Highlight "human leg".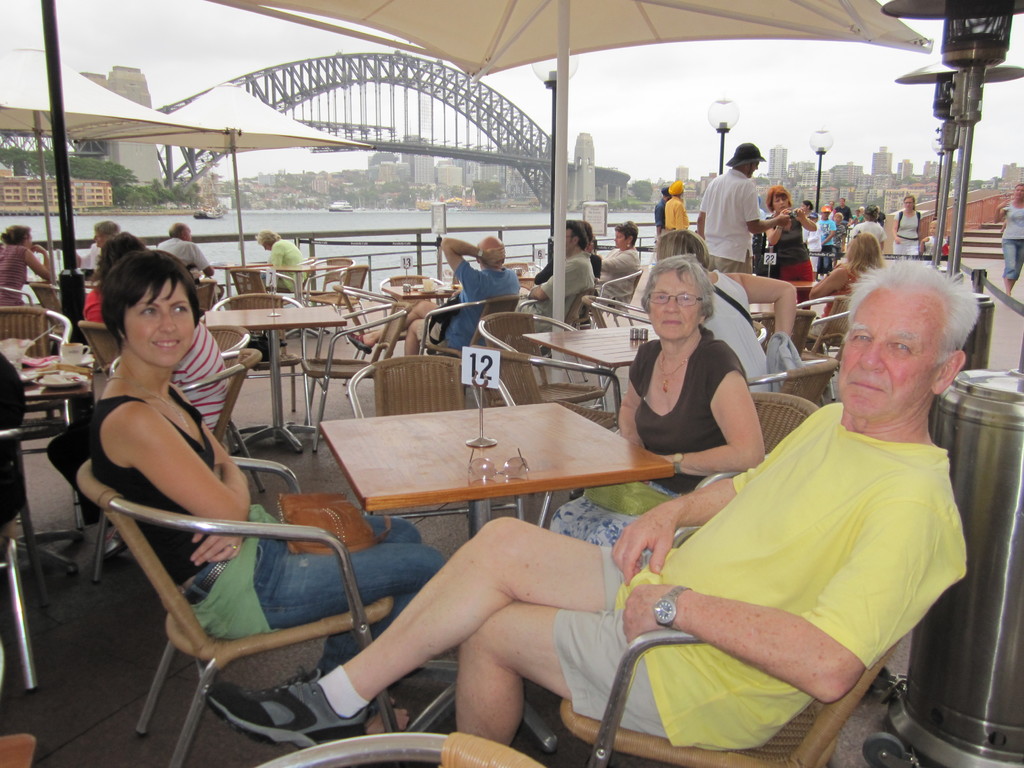
Highlighted region: 348/300/440/351.
